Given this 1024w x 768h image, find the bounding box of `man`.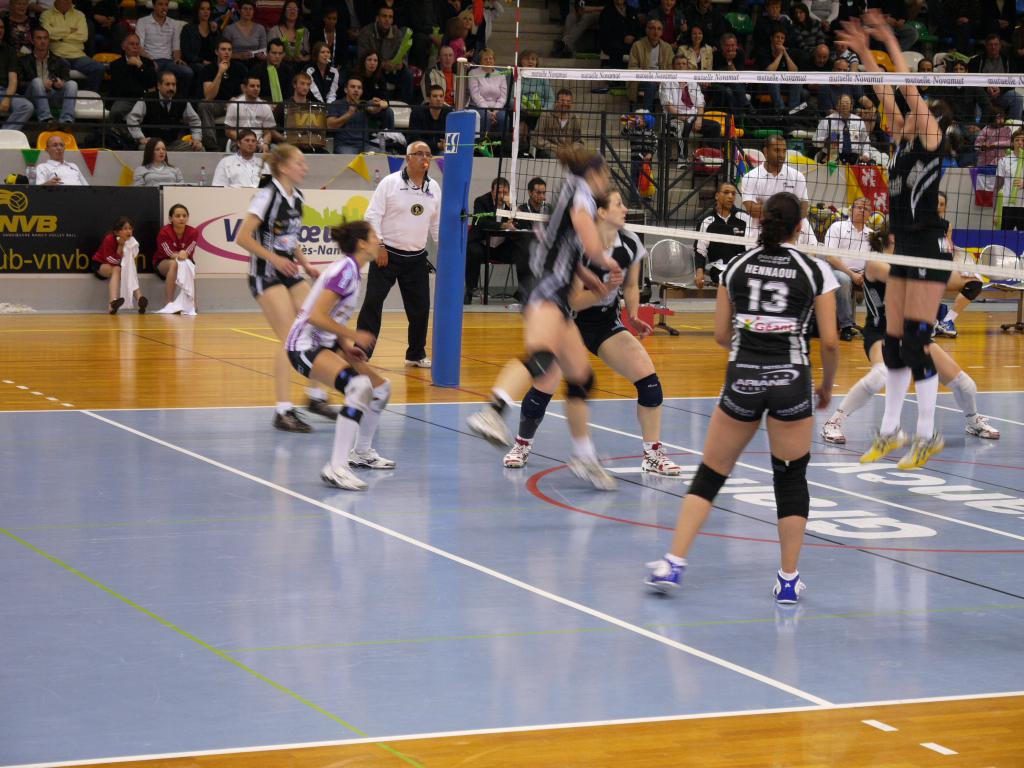
{"left": 697, "top": 182, "right": 751, "bottom": 288}.
